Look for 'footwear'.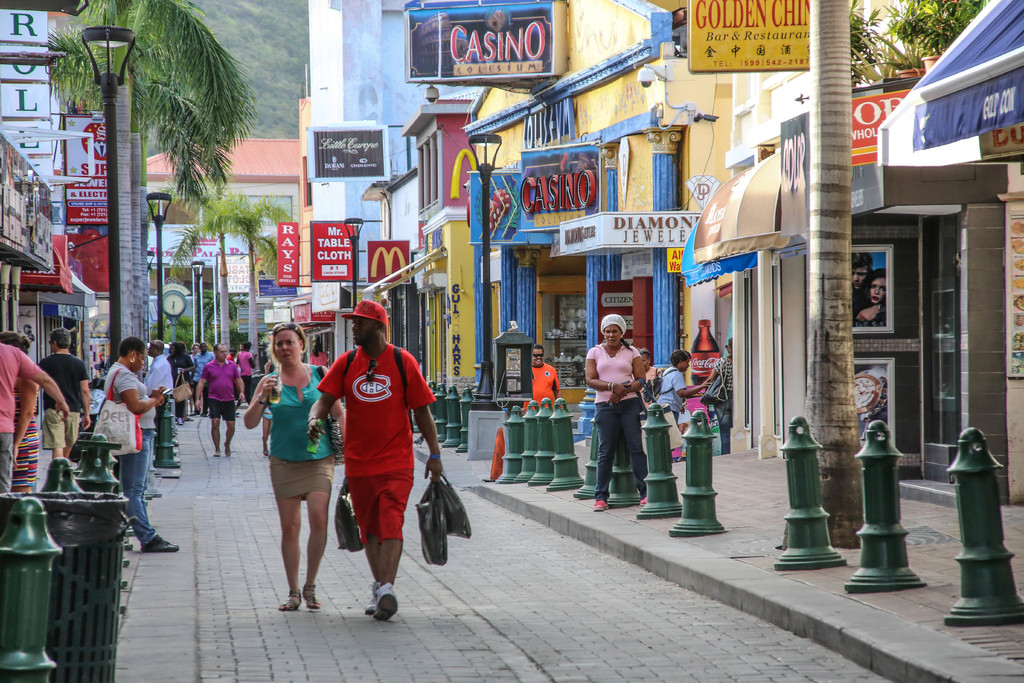
Found: [x1=591, y1=498, x2=609, y2=511].
